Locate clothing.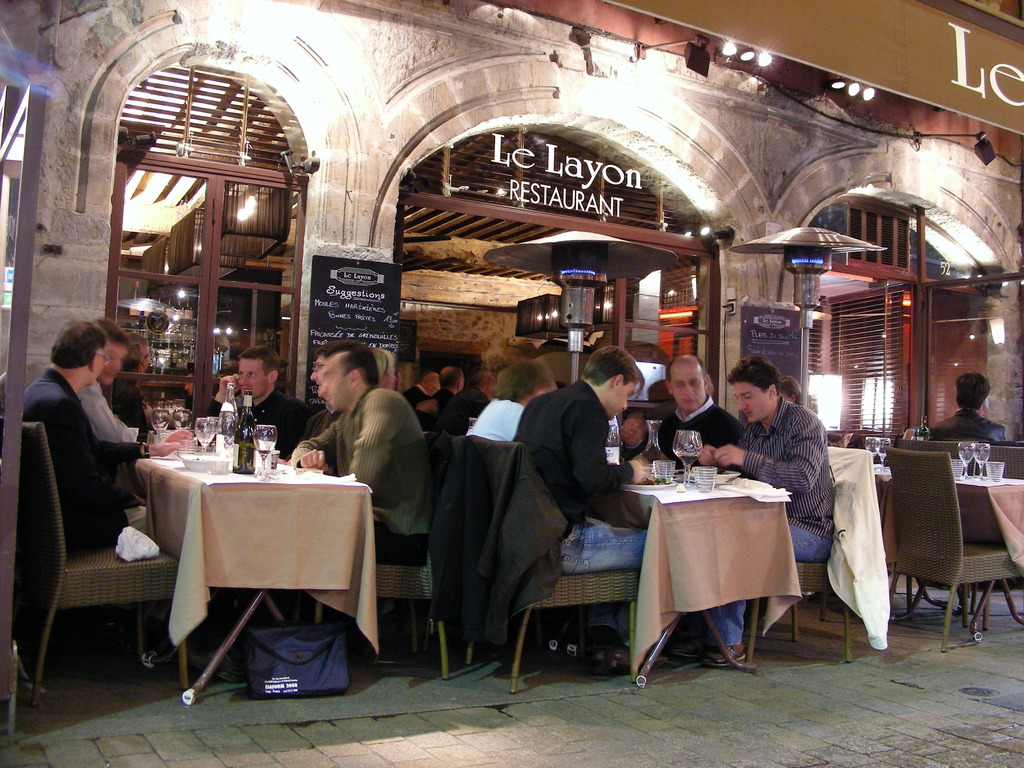
Bounding box: box(930, 409, 1009, 441).
